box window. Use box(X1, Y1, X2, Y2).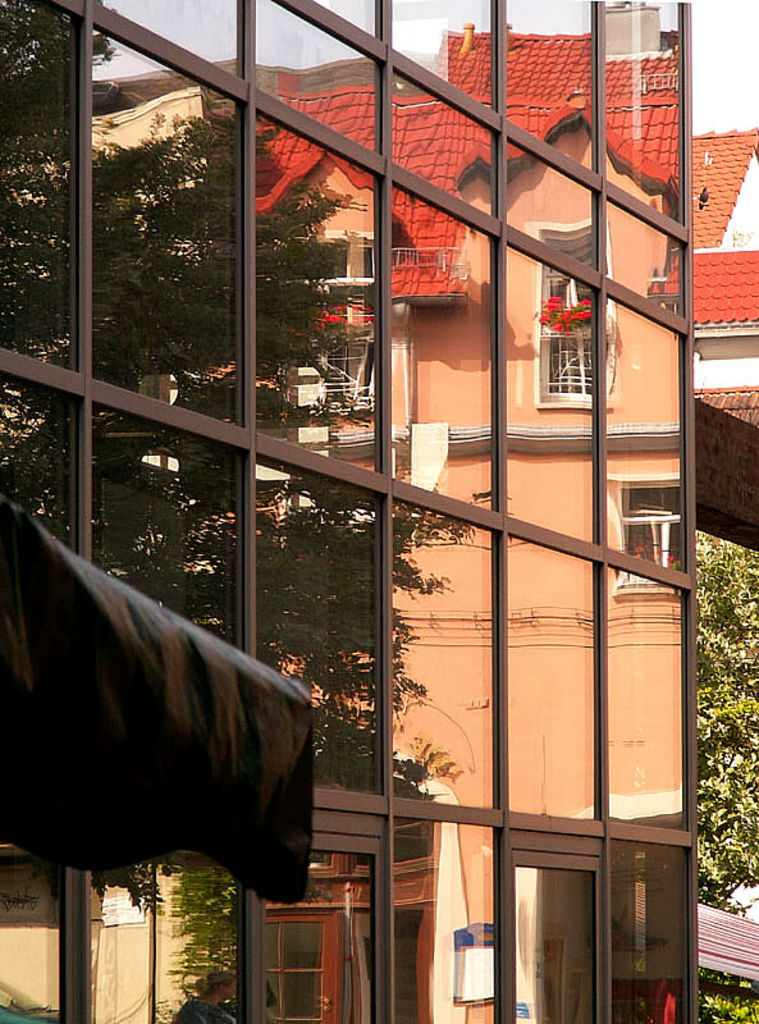
box(0, 0, 705, 1023).
